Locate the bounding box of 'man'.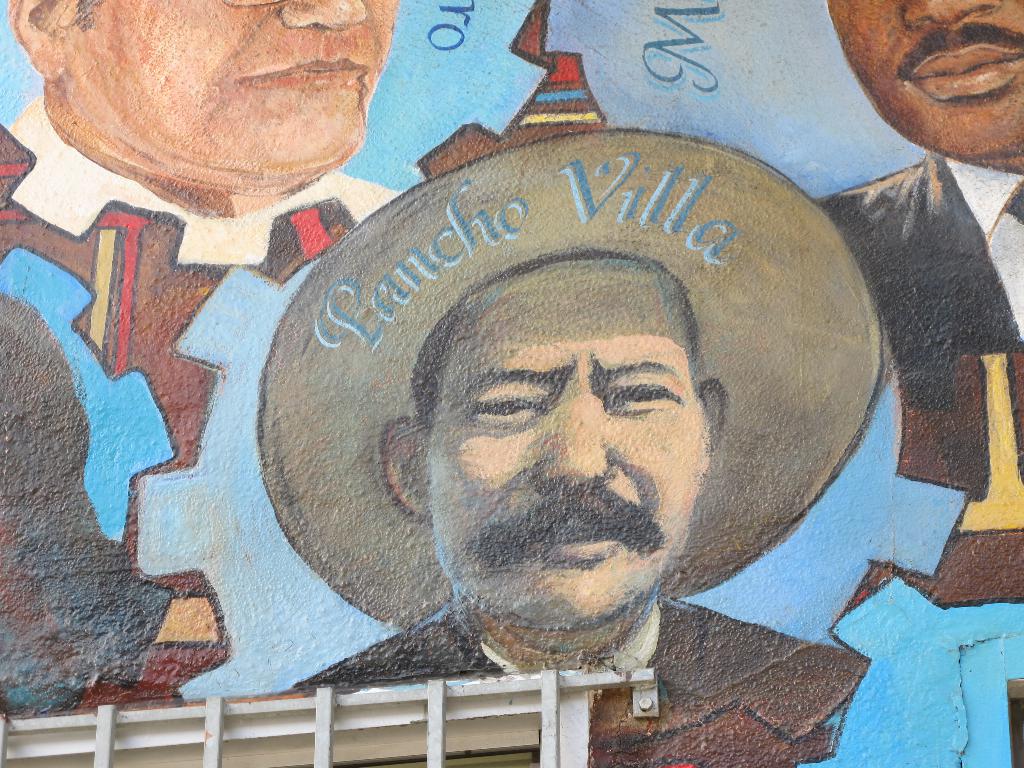
Bounding box: bbox(184, 77, 984, 728).
